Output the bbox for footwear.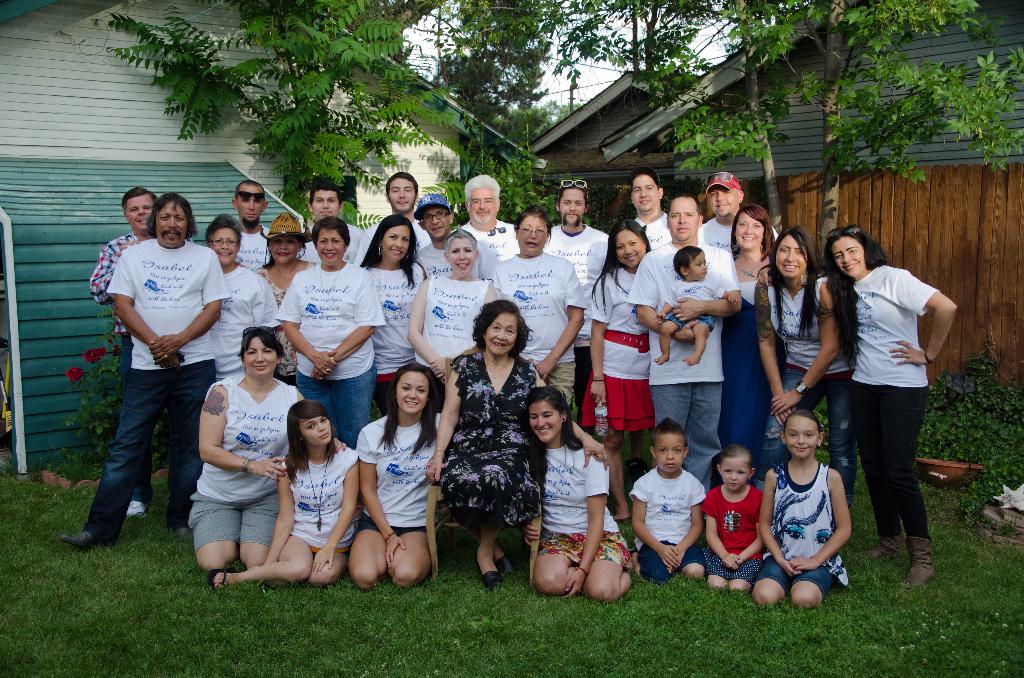
rect(212, 571, 230, 587).
